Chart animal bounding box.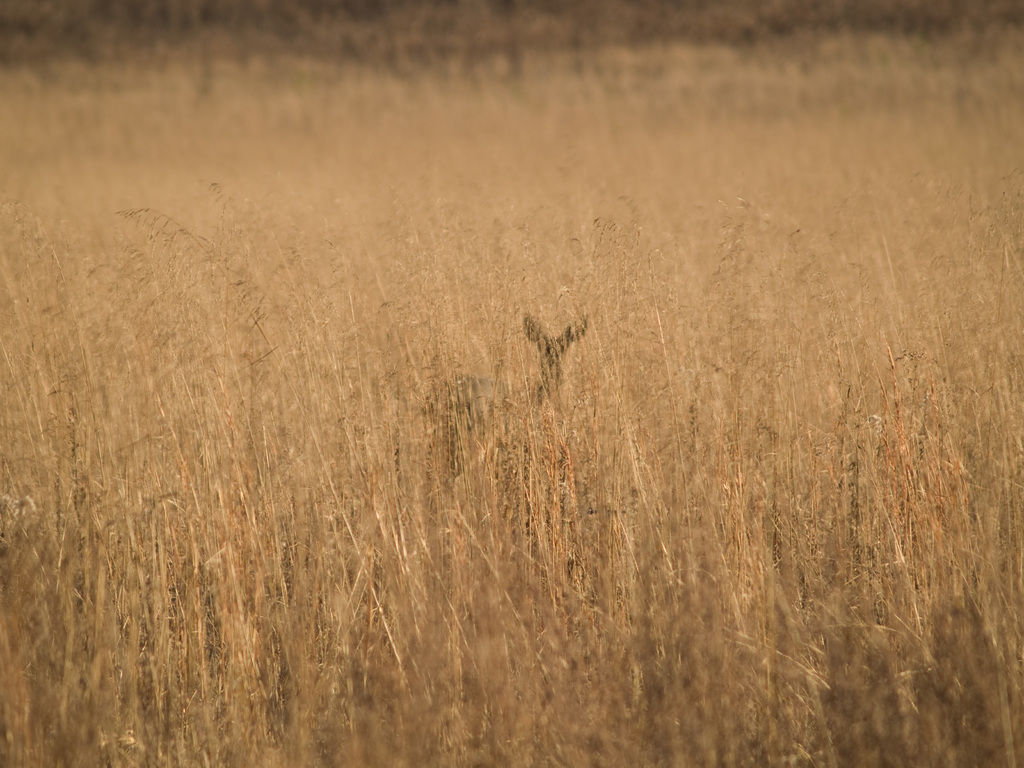
Charted: [left=419, top=305, right=589, bottom=467].
